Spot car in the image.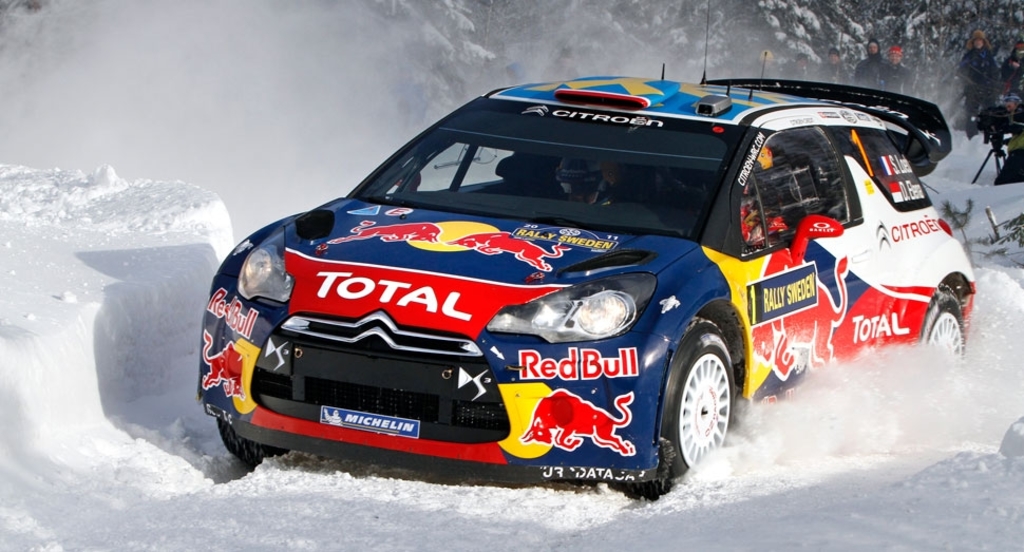
car found at (194, 0, 978, 505).
